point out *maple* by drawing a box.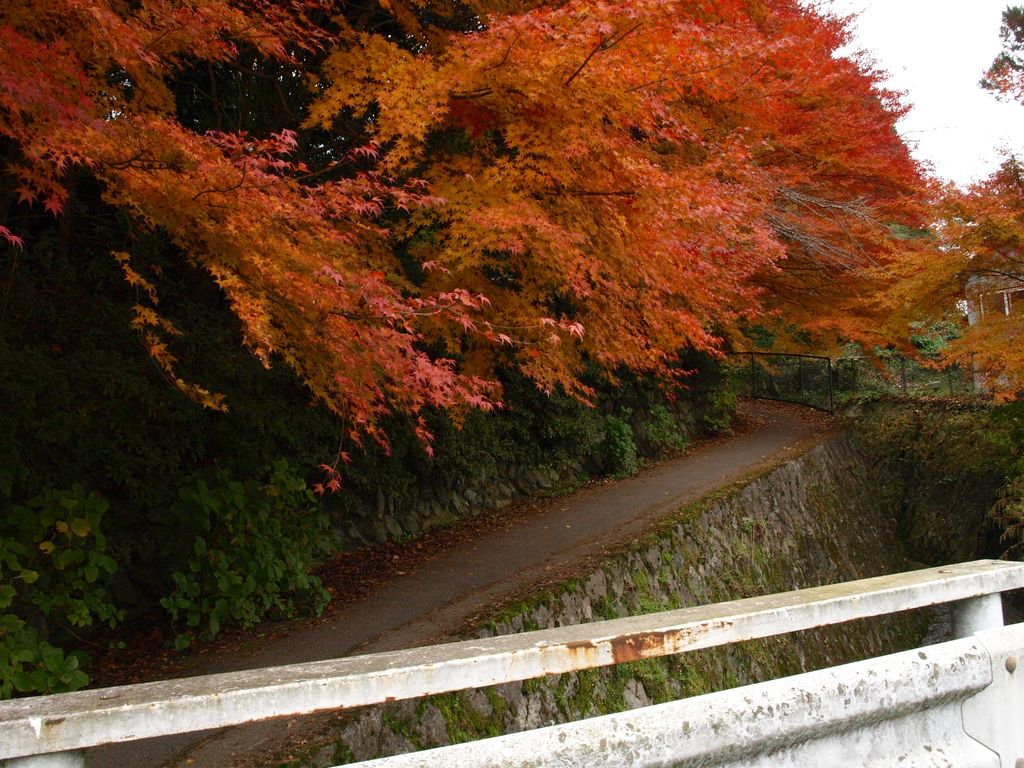
<box>0,6,1016,691</box>.
